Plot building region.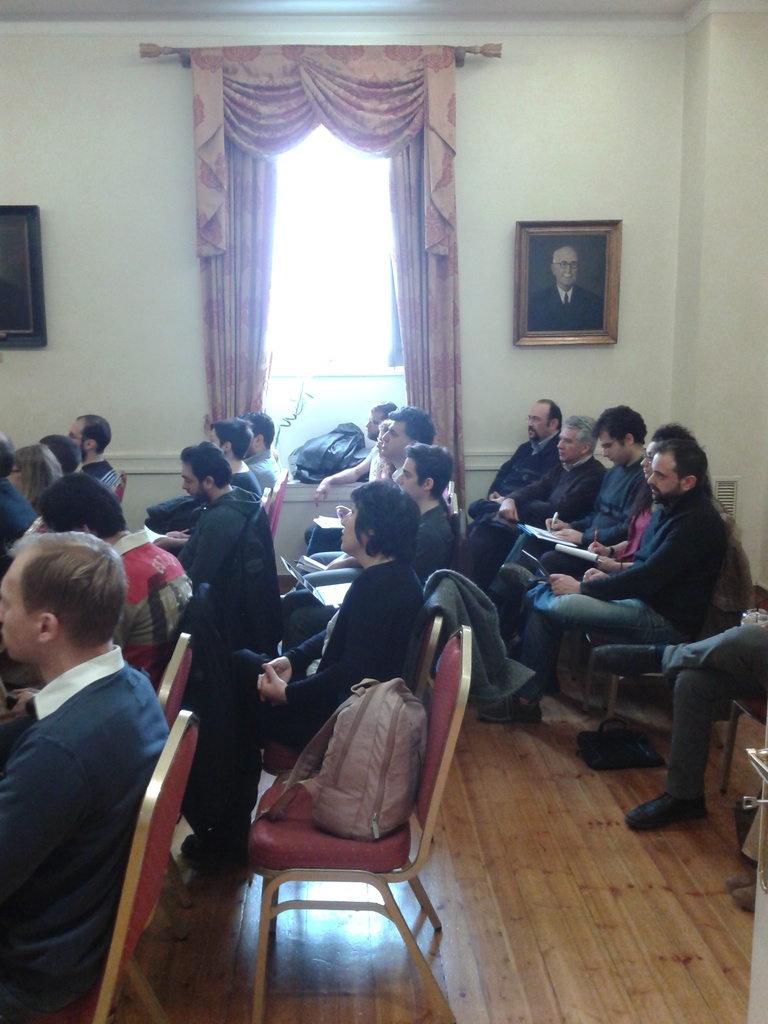
Plotted at (0,0,767,1023).
